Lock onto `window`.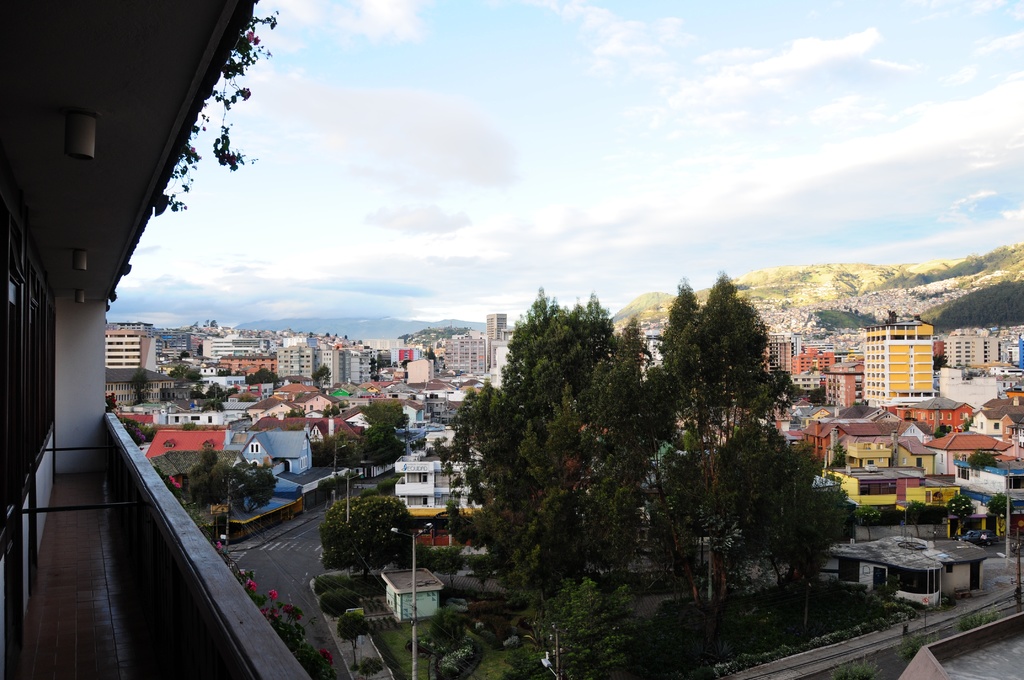
Locked: [left=192, top=415, right=197, bottom=421].
